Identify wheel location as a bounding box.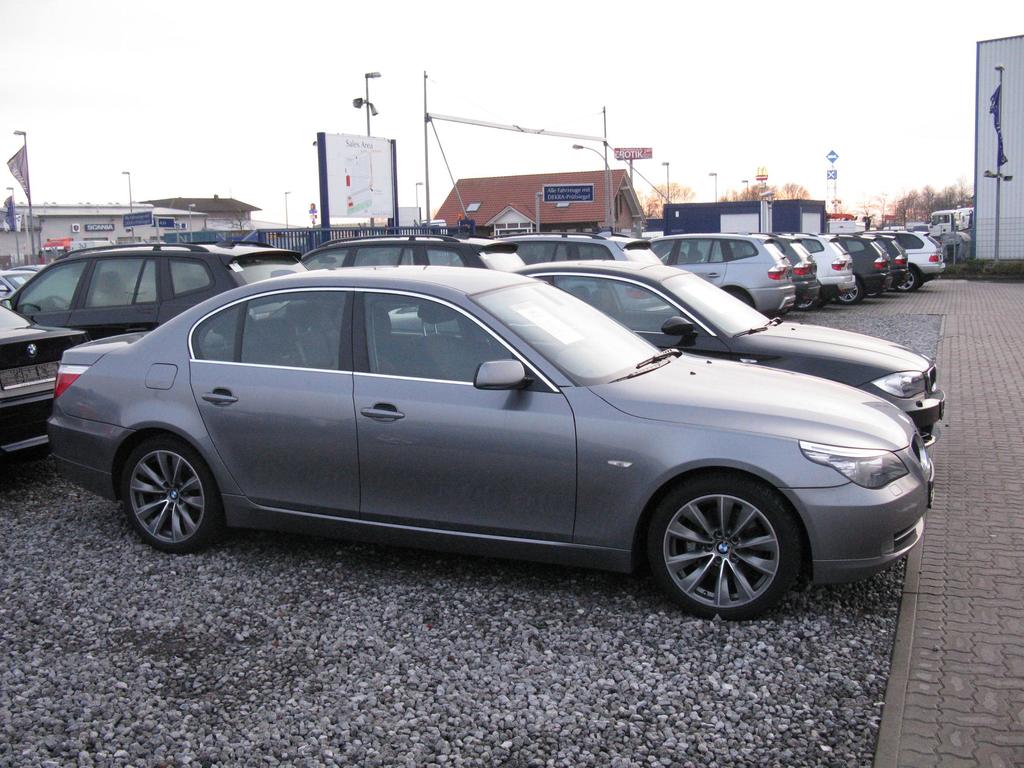
835,280,862,301.
